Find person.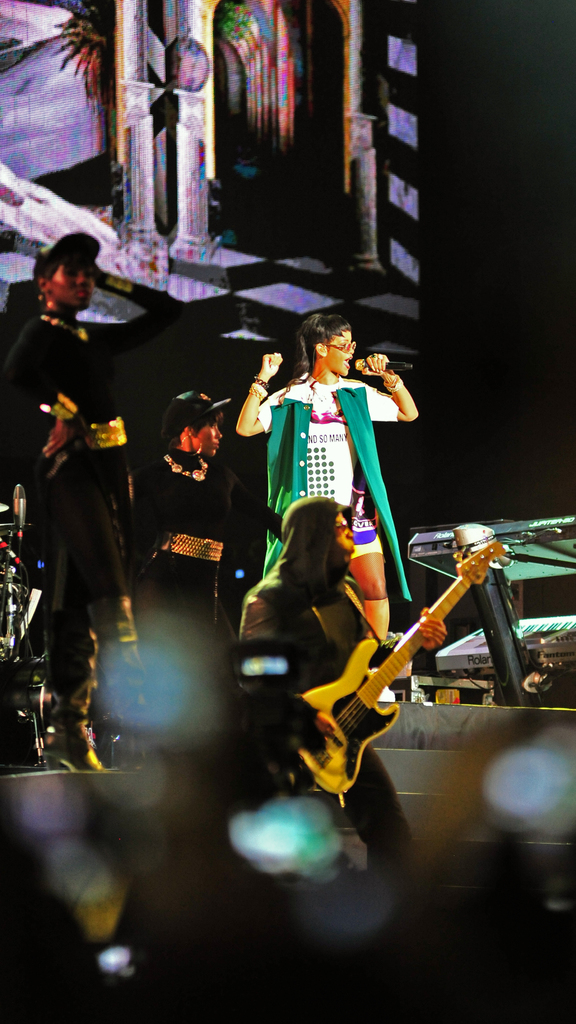
[left=0, top=231, right=139, bottom=768].
